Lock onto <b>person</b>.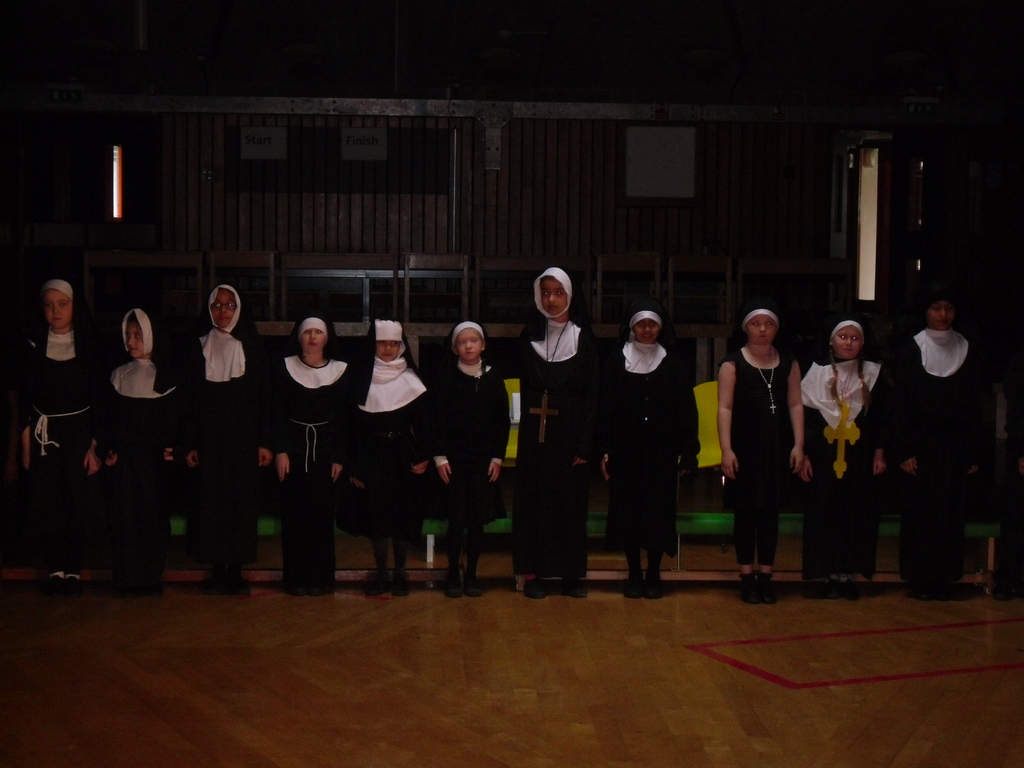
Locked: x1=99 y1=302 x2=186 y2=581.
